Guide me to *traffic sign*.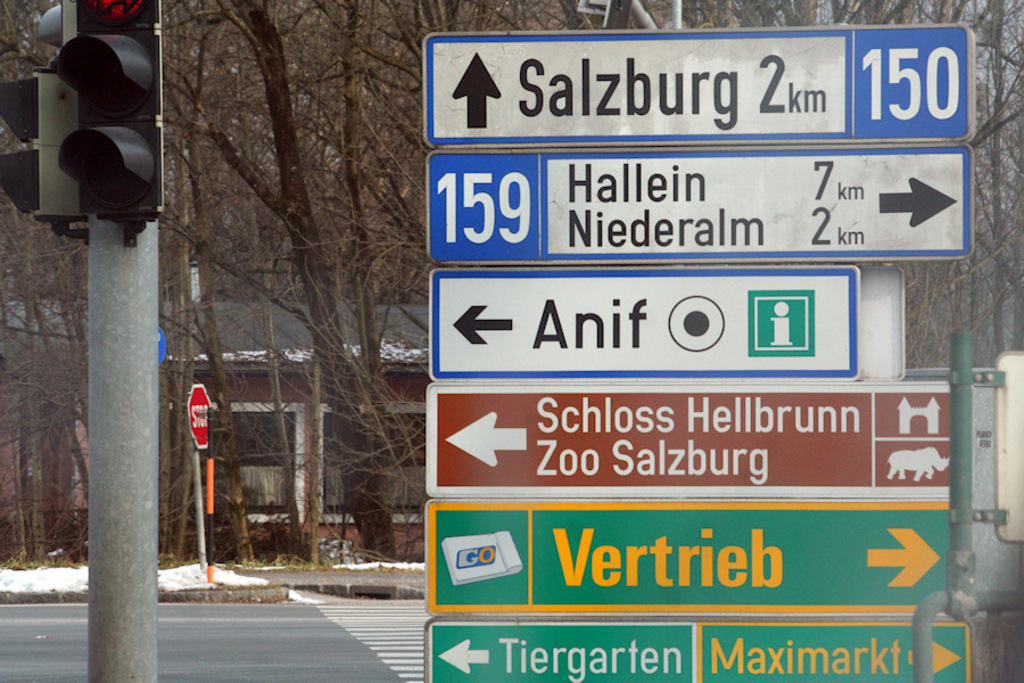
Guidance: Rect(427, 148, 976, 262).
